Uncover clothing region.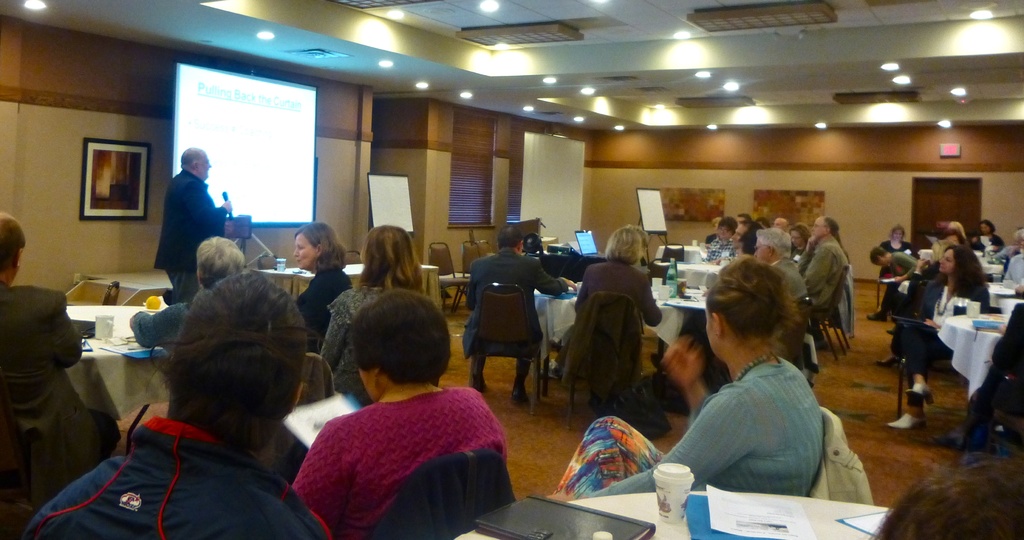
Uncovered: 157, 171, 230, 301.
